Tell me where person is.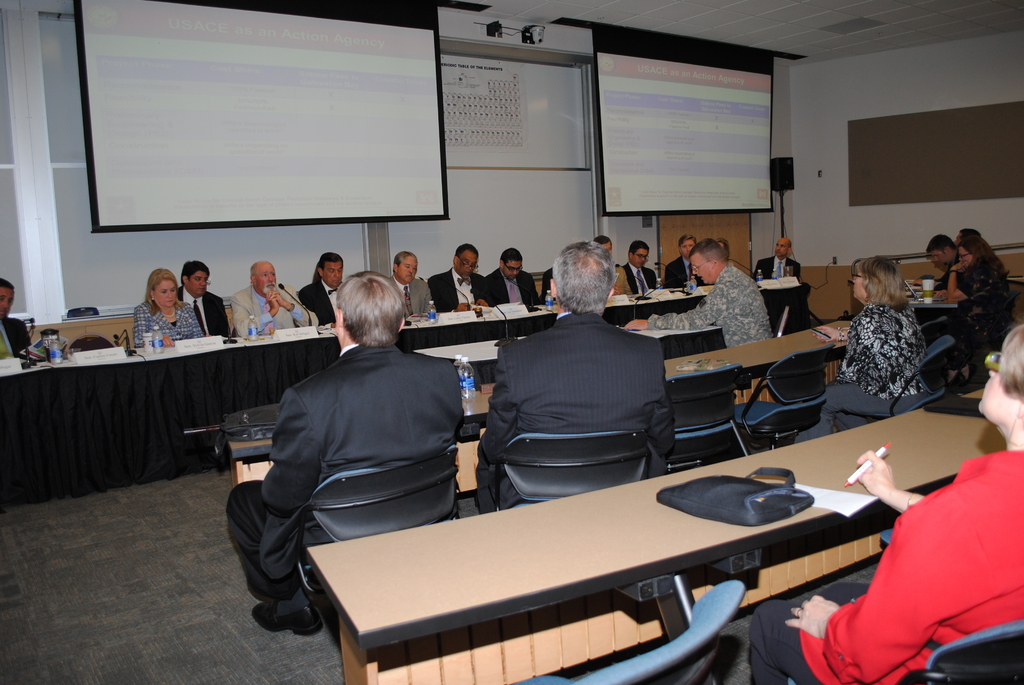
person is at (x1=620, y1=238, x2=773, y2=345).
